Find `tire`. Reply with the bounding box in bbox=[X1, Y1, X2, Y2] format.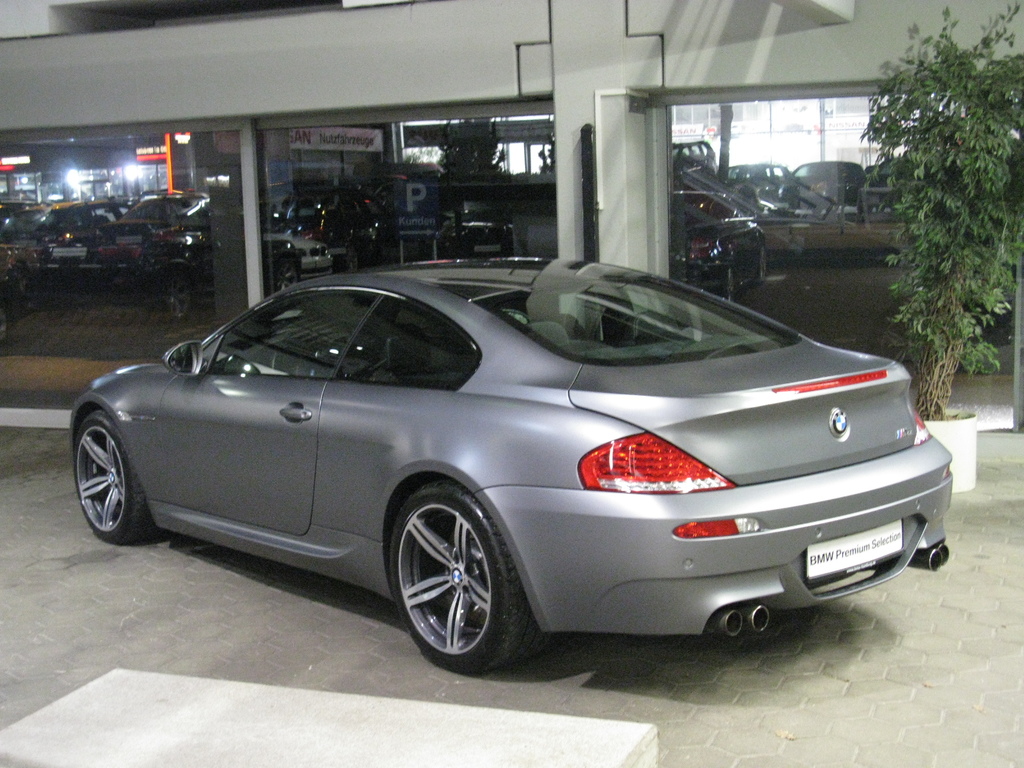
bbox=[10, 264, 34, 310].
